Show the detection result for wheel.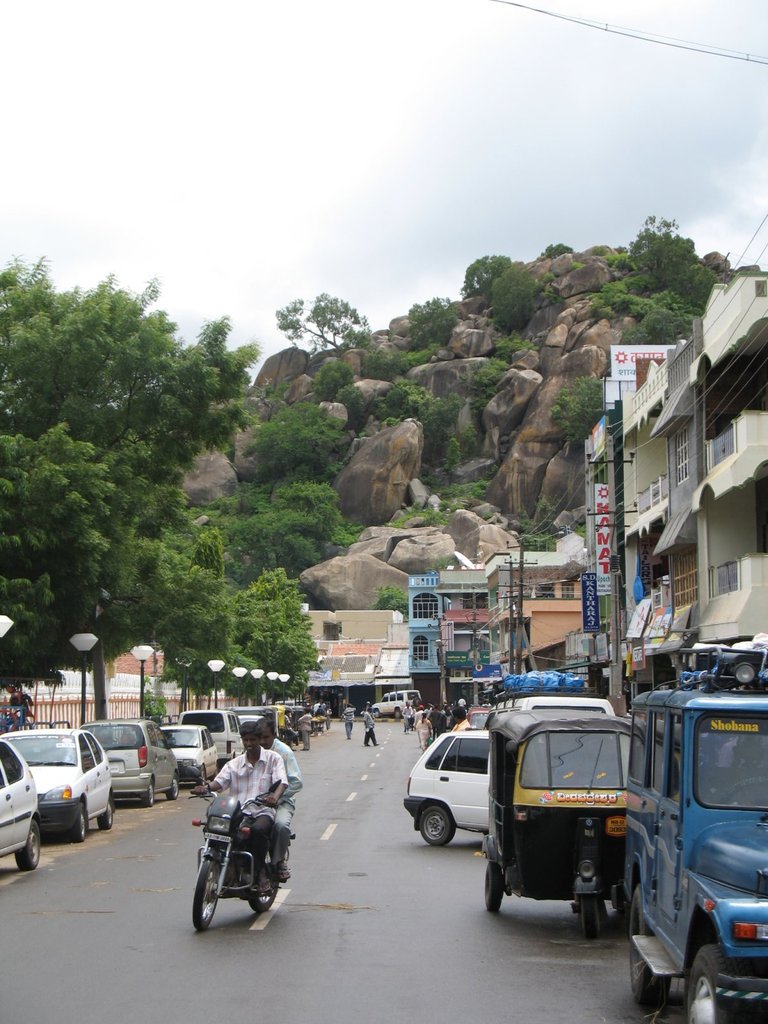
box(69, 815, 86, 844).
